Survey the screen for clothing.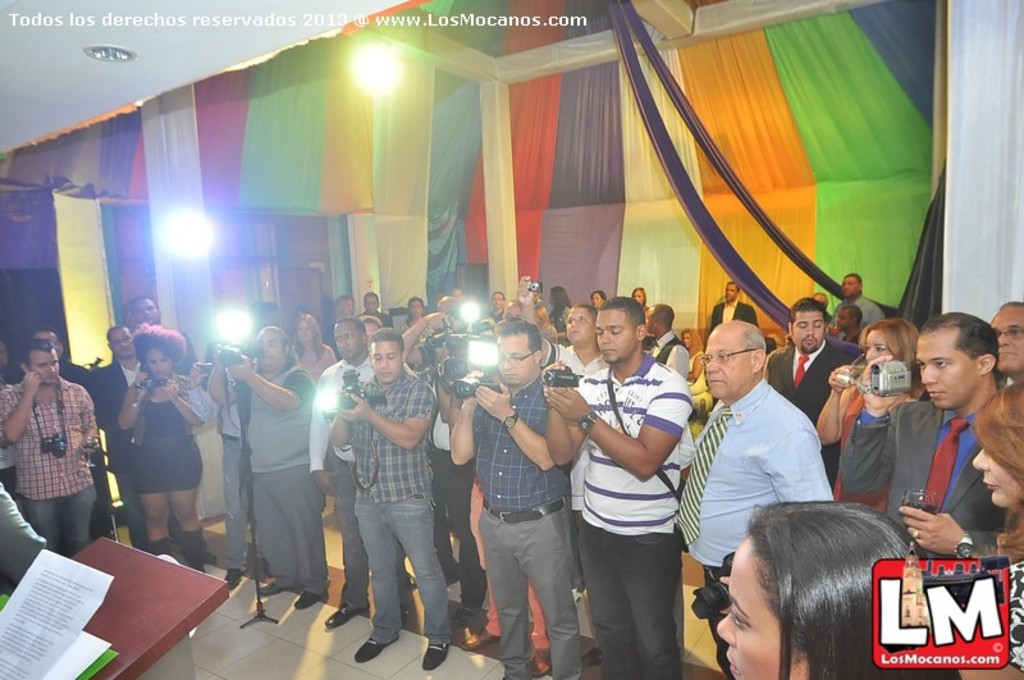
Survey found: locate(218, 403, 266, 578).
